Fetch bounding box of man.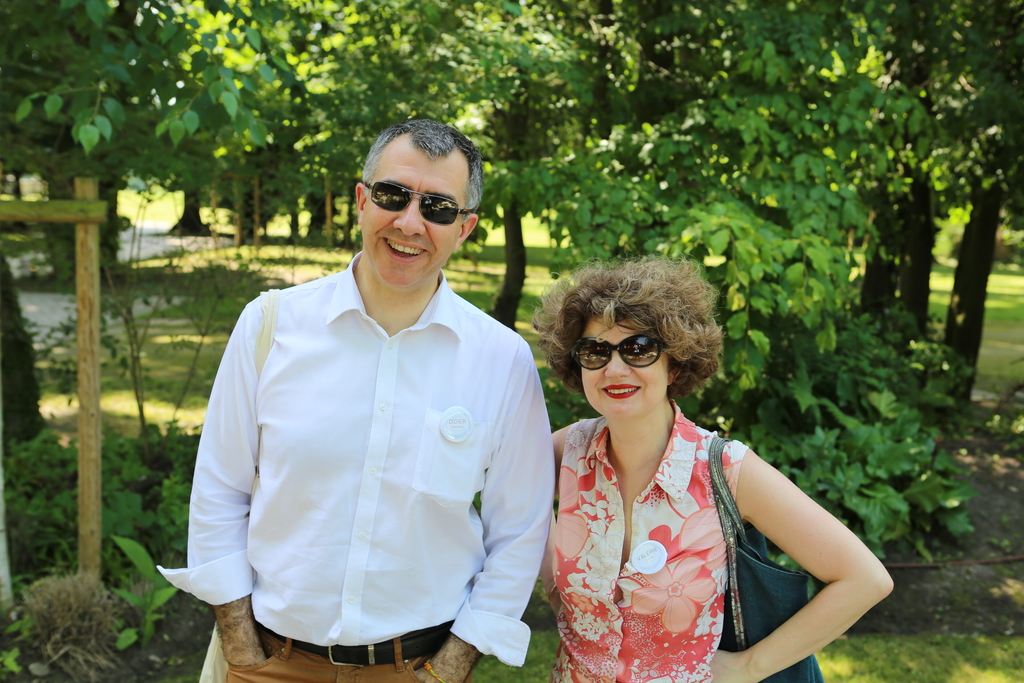
Bbox: locate(184, 113, 568, 681).
